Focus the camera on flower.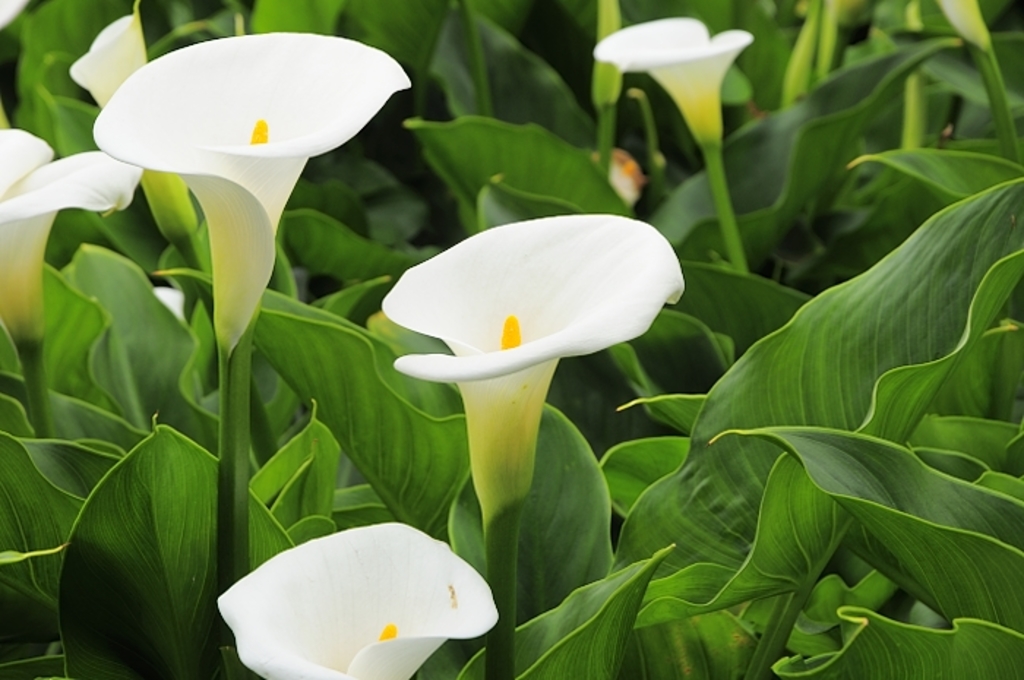
Focus region: bbox=[0, 127, 148, 347].
